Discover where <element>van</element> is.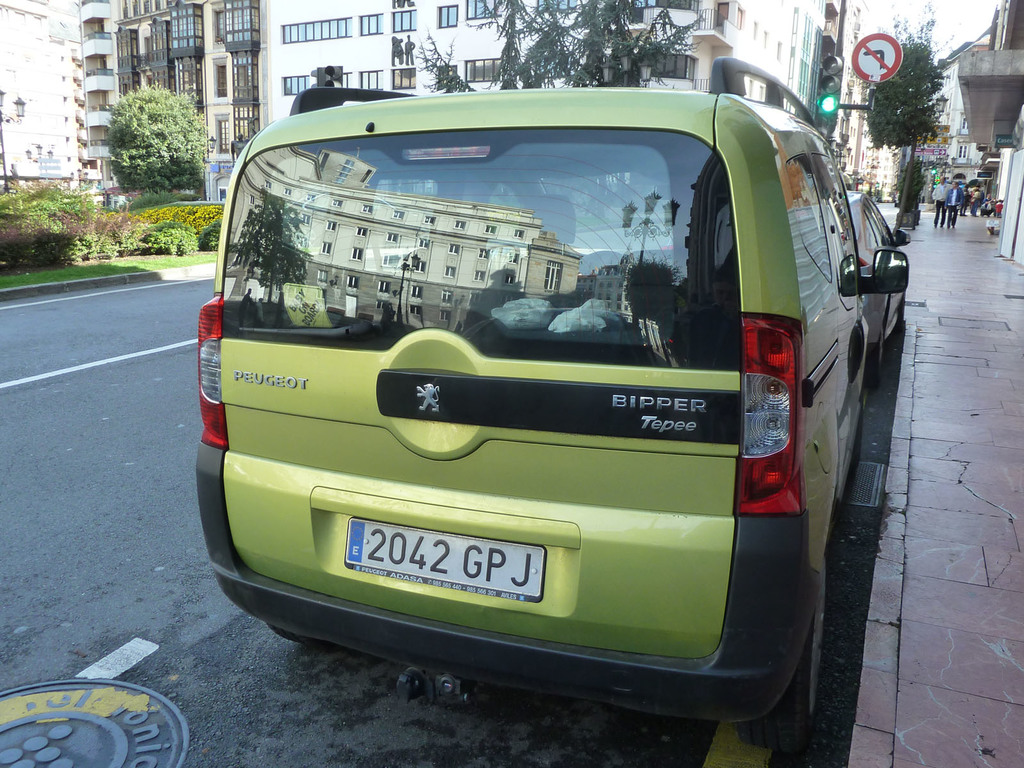
Discovered at [left=193, top=56, right=909, bottom=758].
